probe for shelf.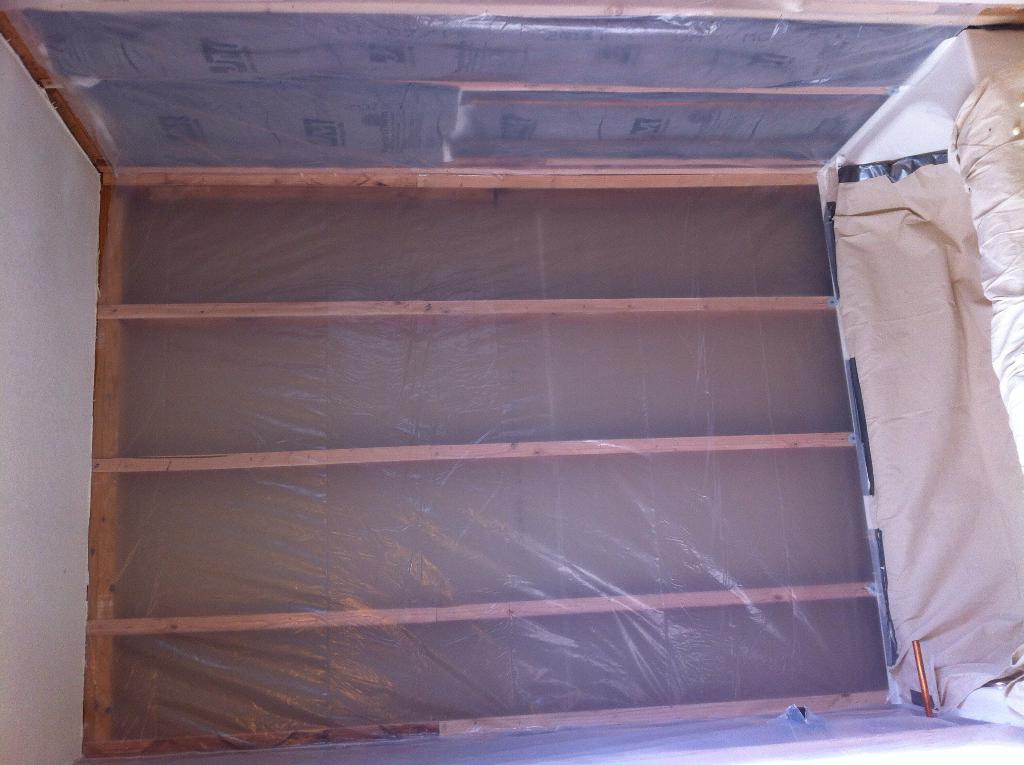
Probe result: detection(84, 166, 893, 764).
